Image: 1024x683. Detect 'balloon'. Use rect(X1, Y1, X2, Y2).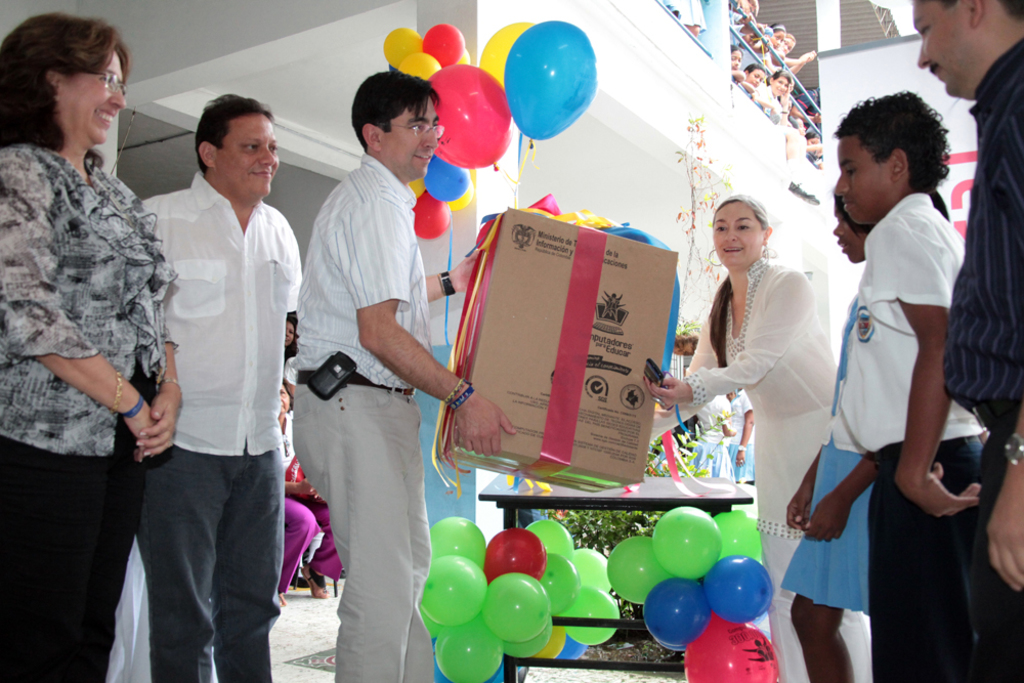
rect(701, 551, 775, 627).
